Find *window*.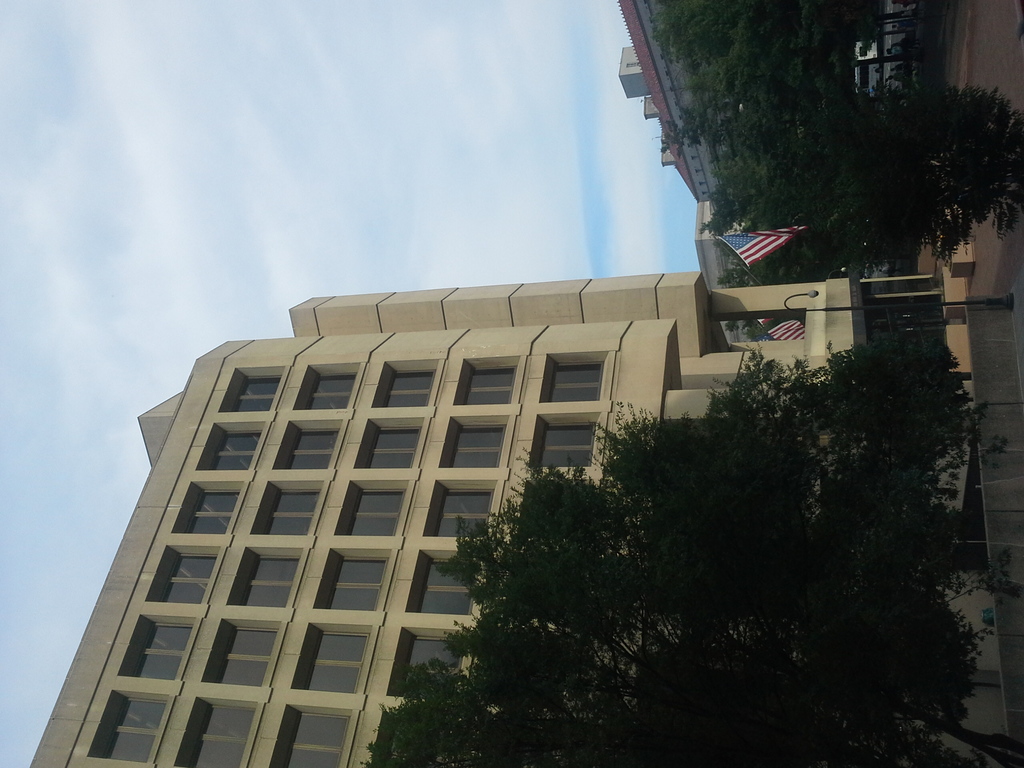
bbox=[318, 547, 383, 609].
